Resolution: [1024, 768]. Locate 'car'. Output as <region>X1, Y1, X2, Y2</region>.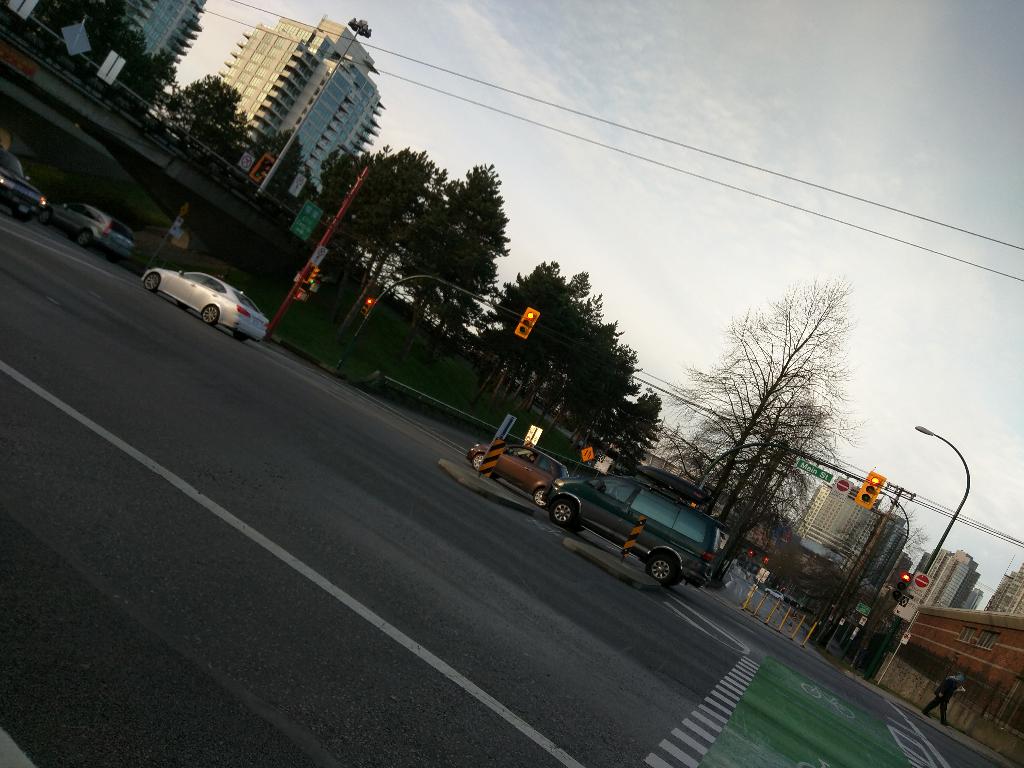
<region>42, 202, 140, 249</region>.
